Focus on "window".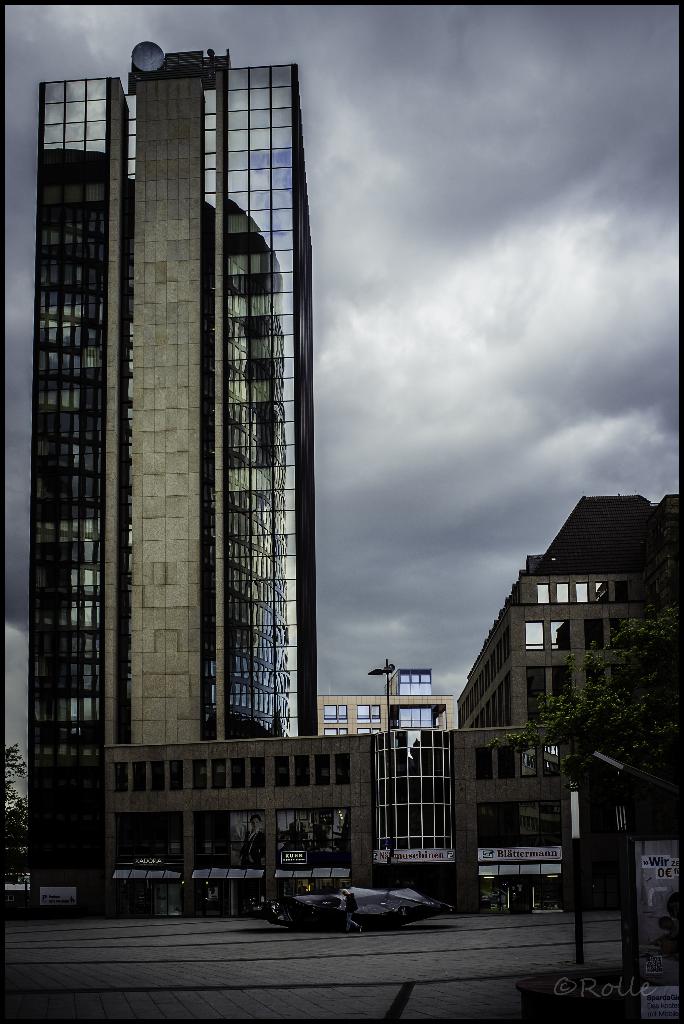
Focused at x1=334, y1=756, x2=348, y2=783.
